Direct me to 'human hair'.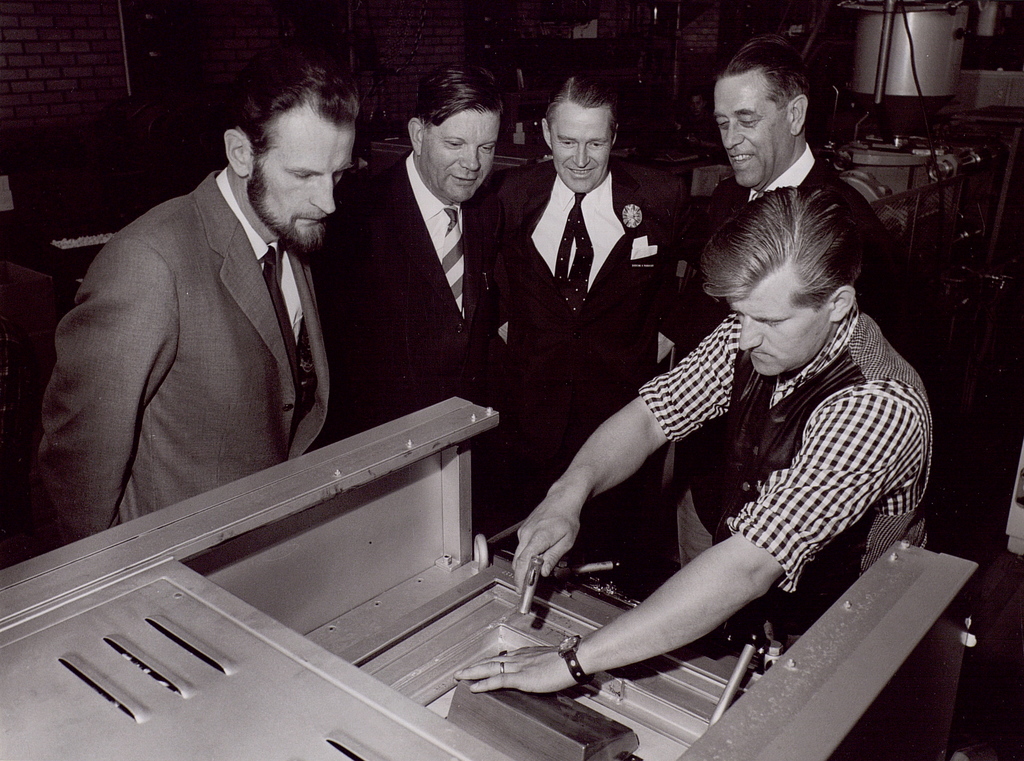
Direction: <box>235,57,362,161</box>.
